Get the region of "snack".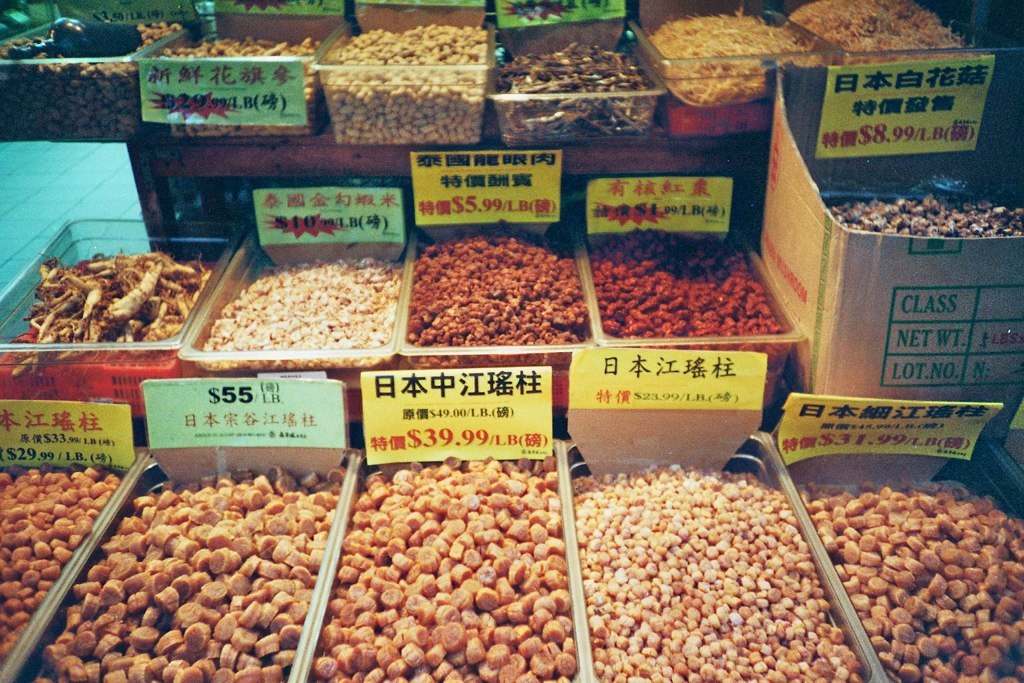
<box>807,0,969,58</box>.
